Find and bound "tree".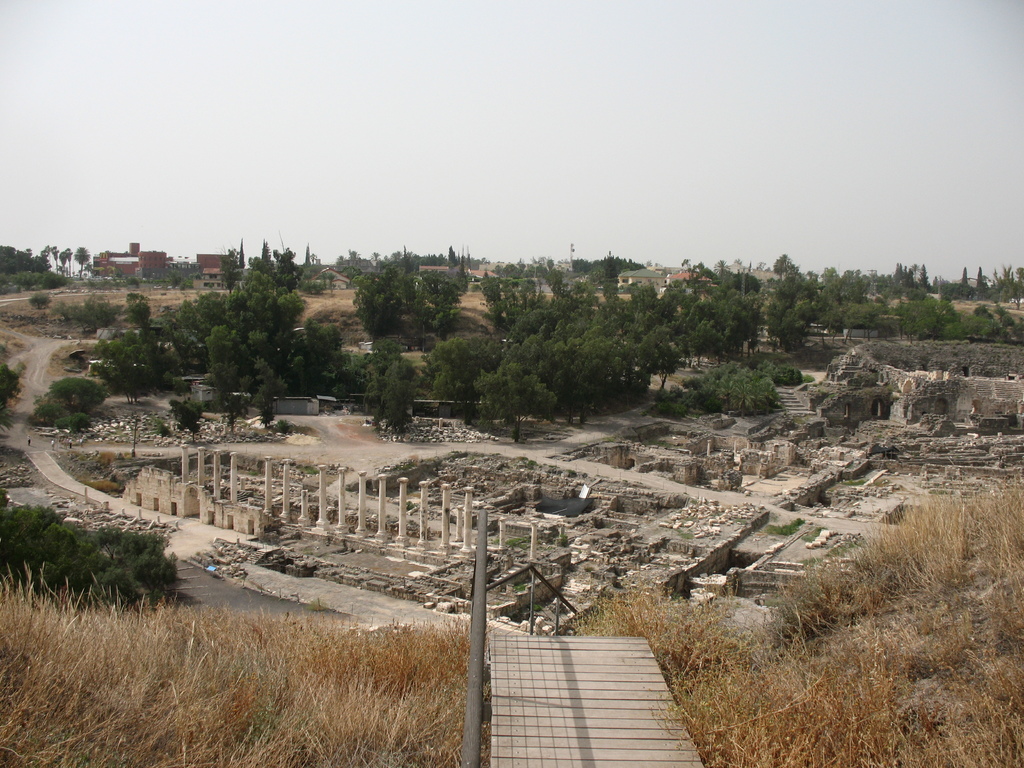
Bound: rect(691, 261, 709, 277).
